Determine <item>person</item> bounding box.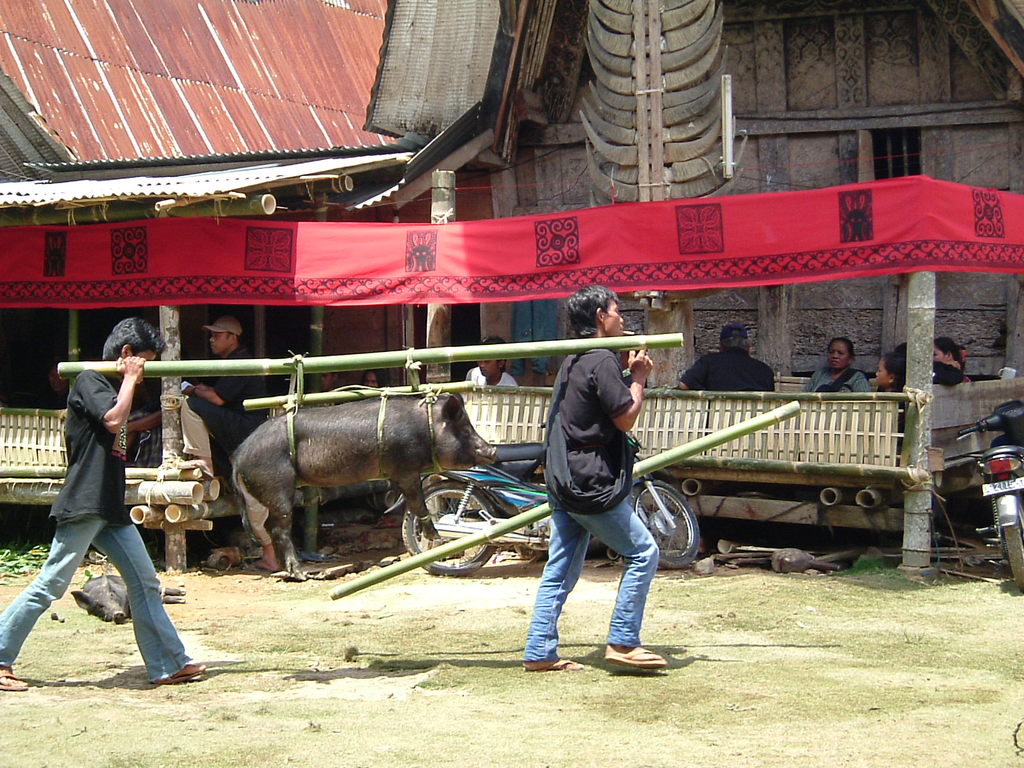
Determined: 0/320/209/689.
